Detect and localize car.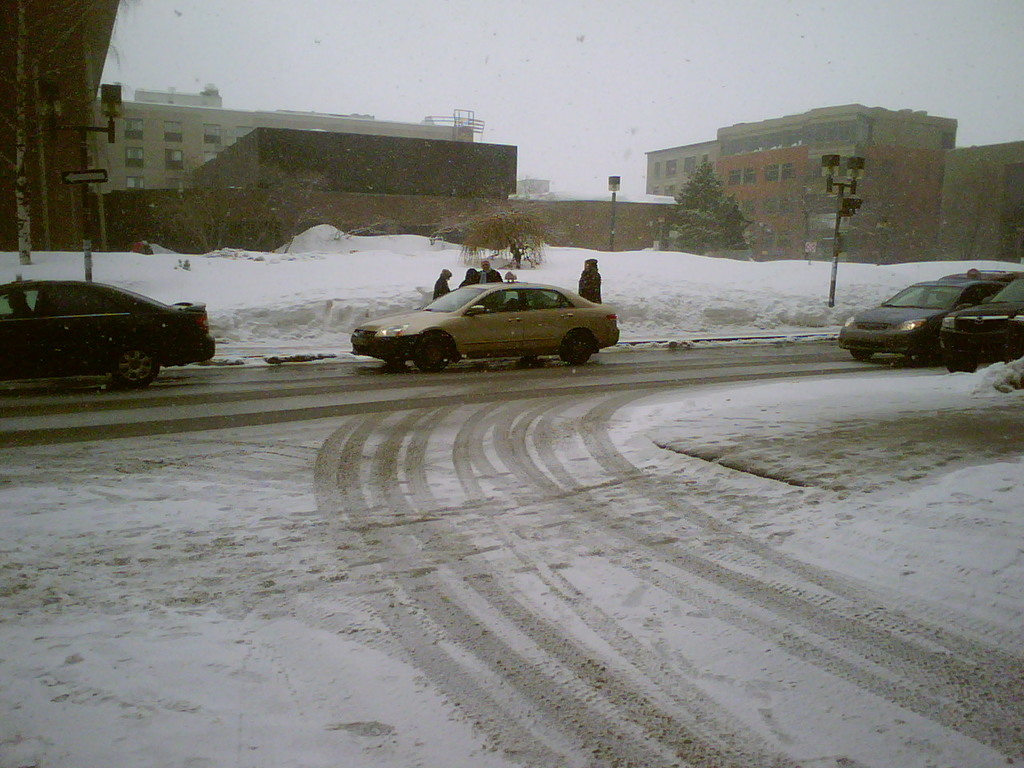
Localized at bbox=(0, 272, 215, 392).
